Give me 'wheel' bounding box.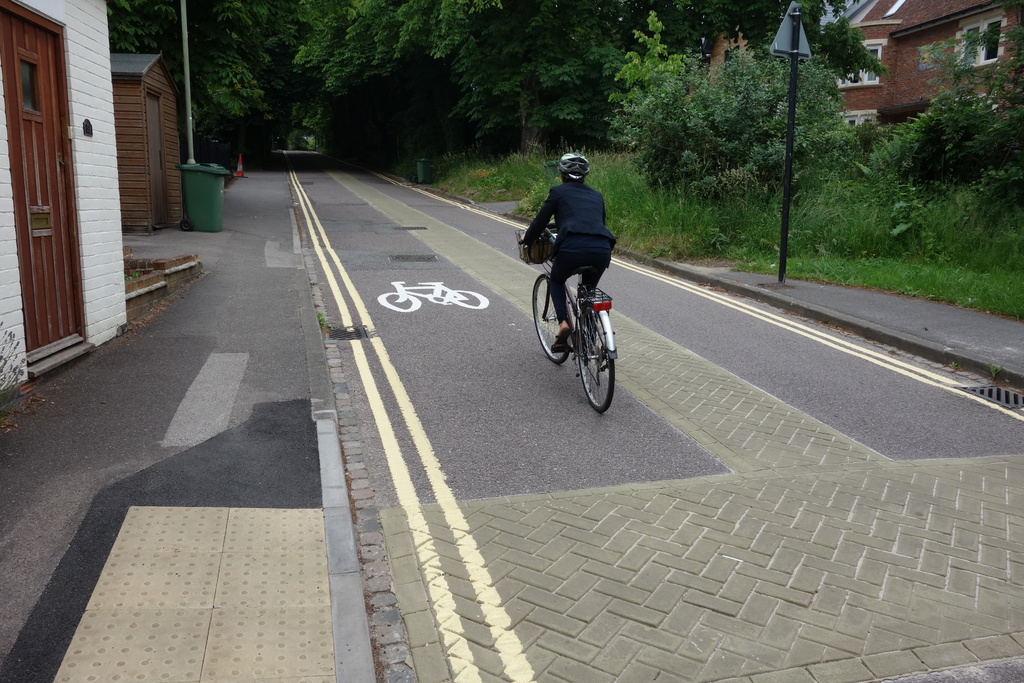
576:309:617:415.
